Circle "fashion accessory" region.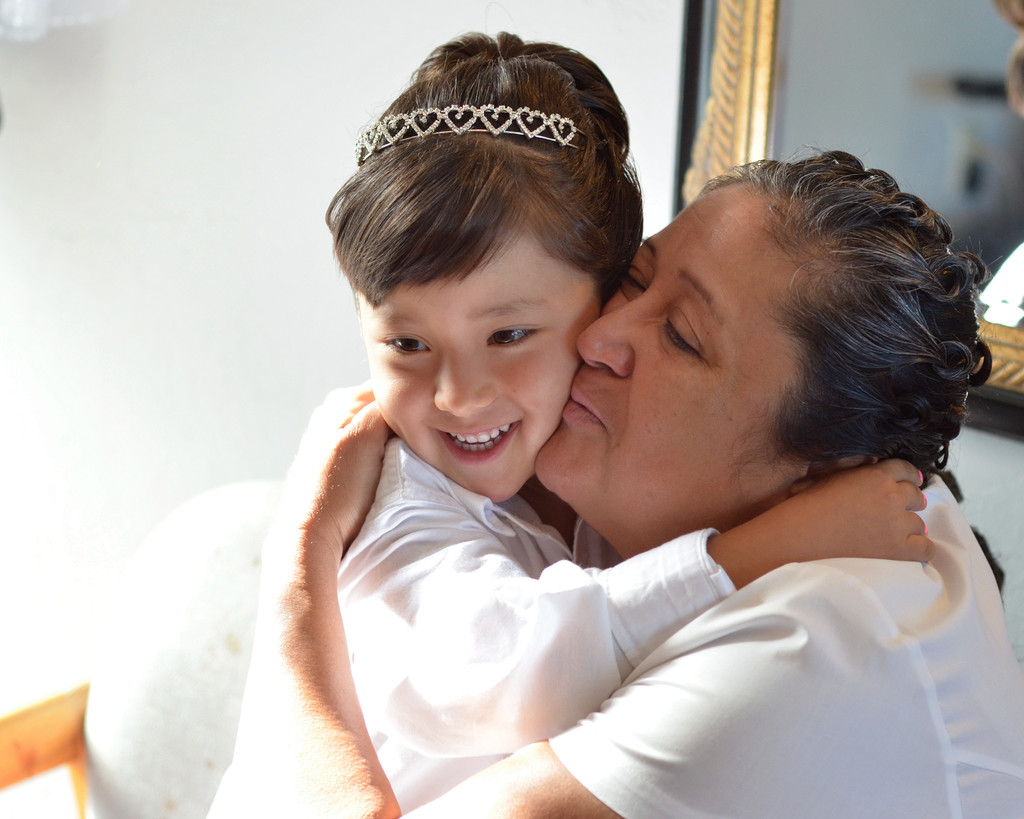
Region: 919/473/925/482.
